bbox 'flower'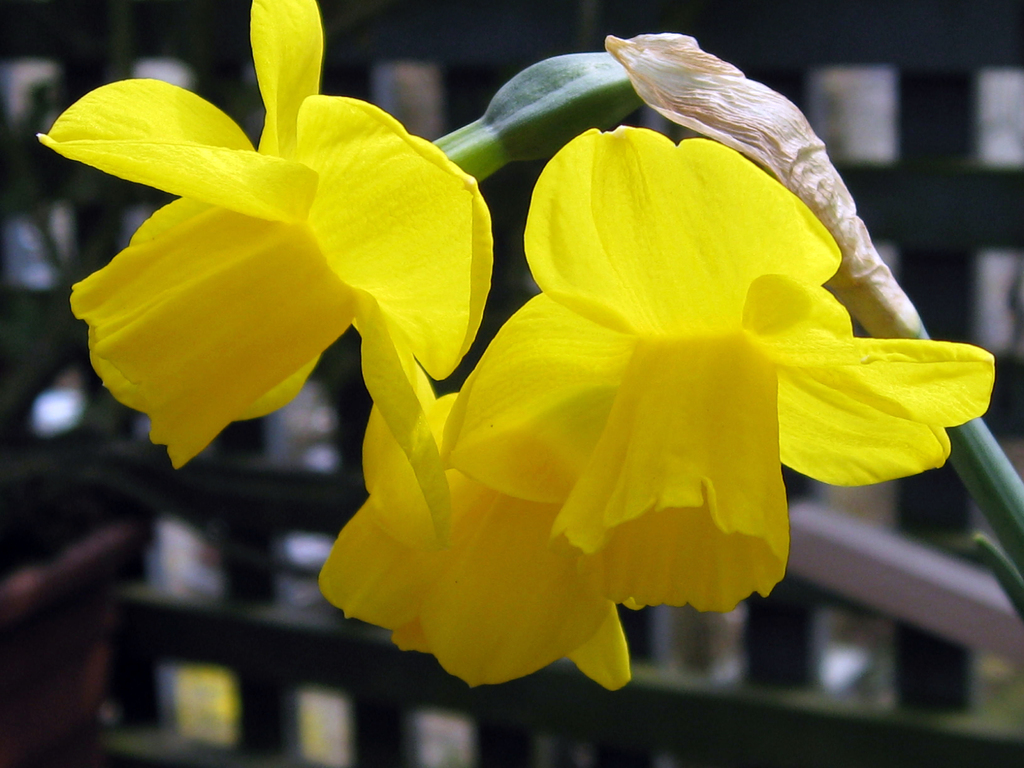
(35, 0, 493, 474)
